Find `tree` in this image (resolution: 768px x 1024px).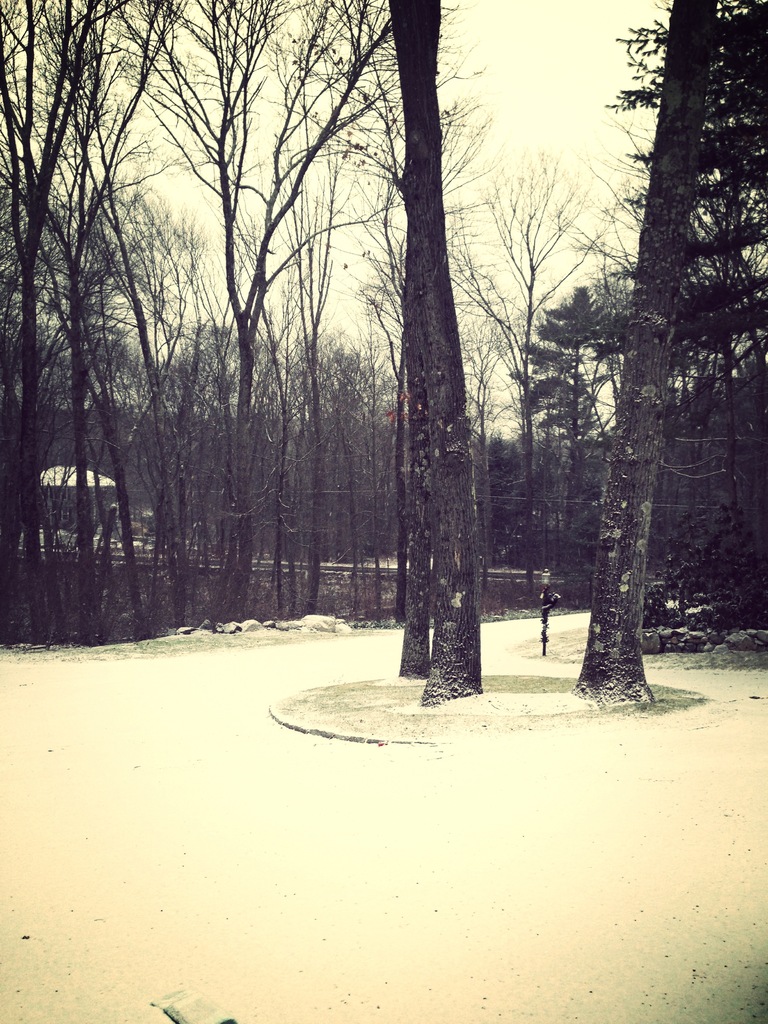
BBox(438, 155, 611, 629).
